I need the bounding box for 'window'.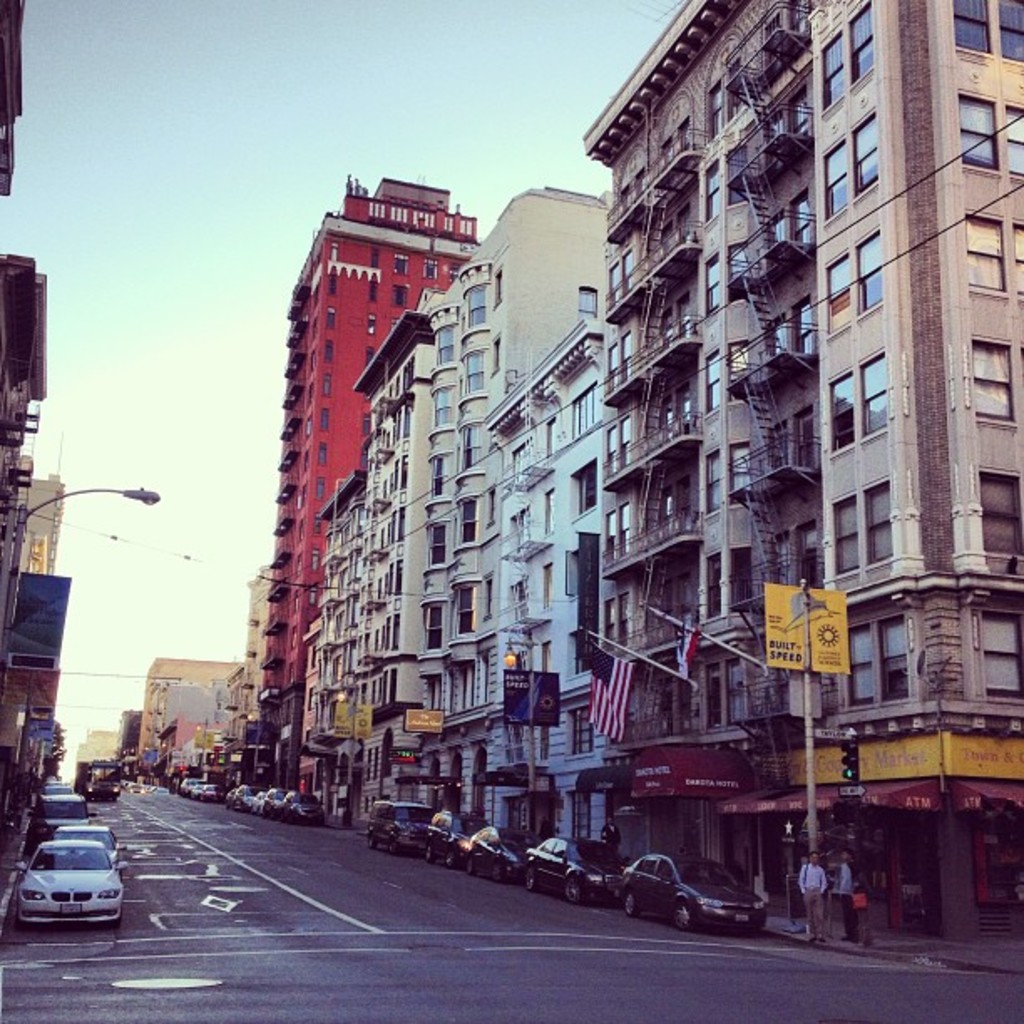
Here it is: [704,440,723,512].
